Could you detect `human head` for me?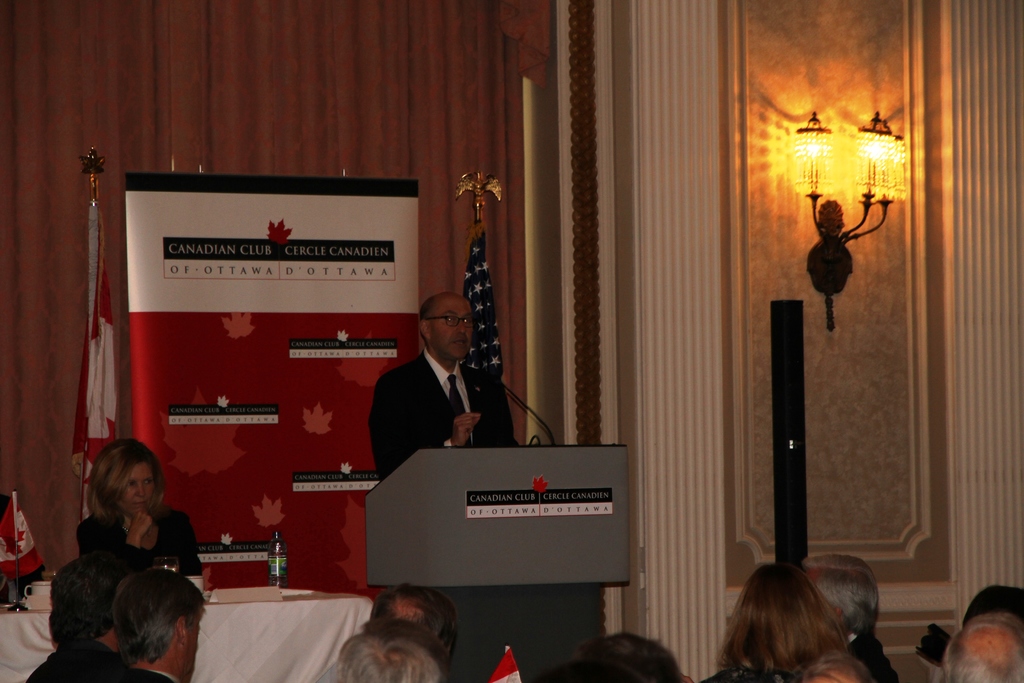
Detection result: bbox(567, 634, 681, 682).
